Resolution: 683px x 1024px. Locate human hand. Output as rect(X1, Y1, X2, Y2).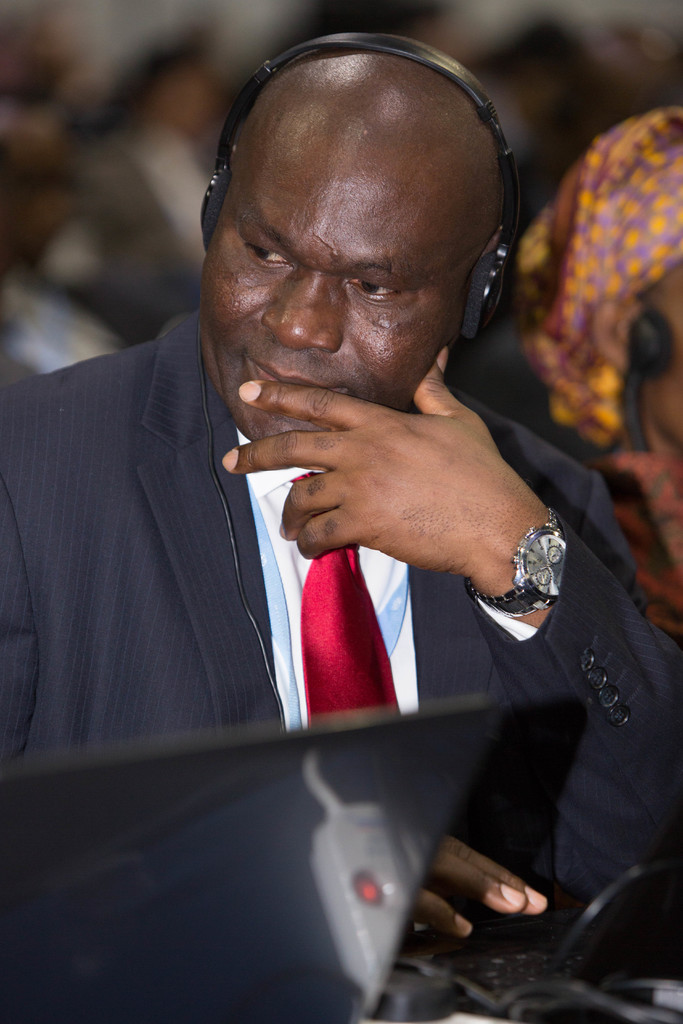
rect(410, 830, 548, 948).
